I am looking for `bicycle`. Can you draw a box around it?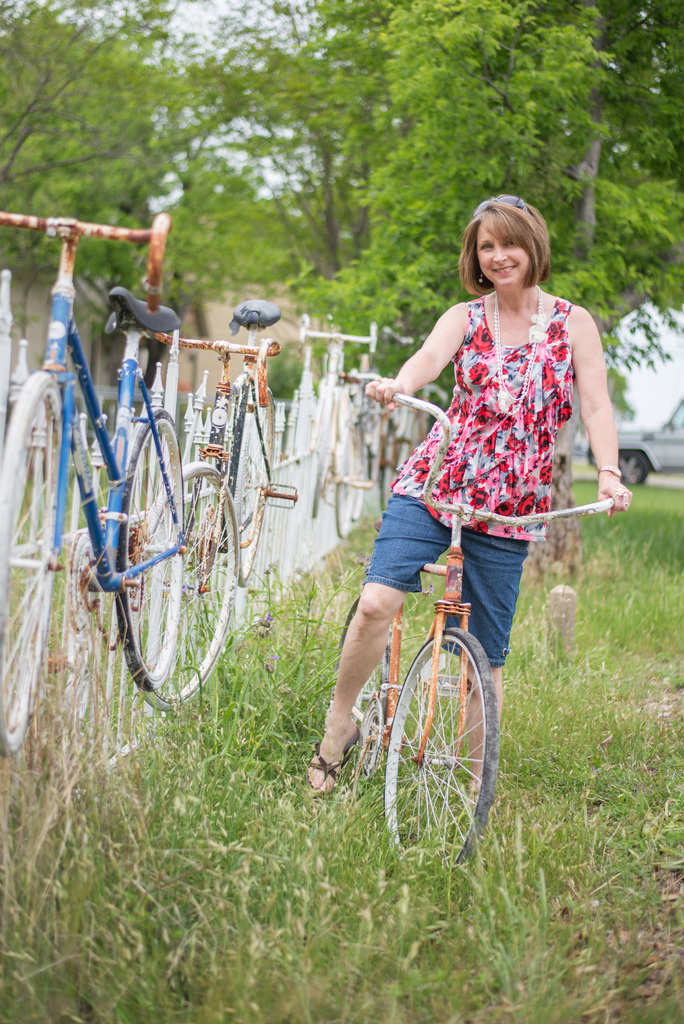
Sure, the bounding box is l=326, t=381, r=622, b=888.
